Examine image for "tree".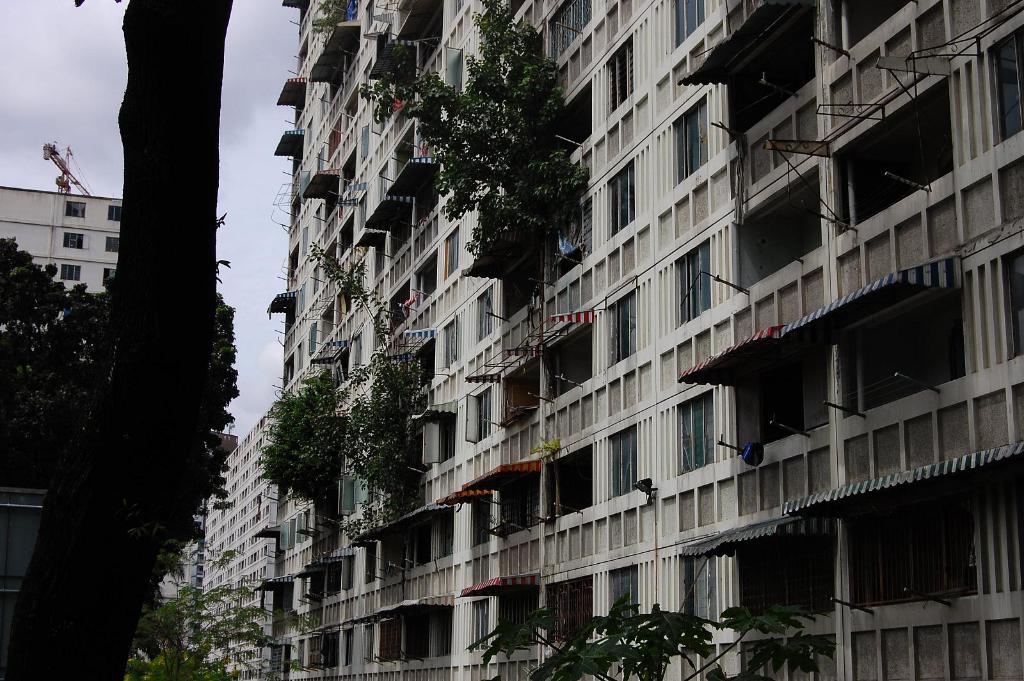
Examination result: [0,236,241,603].
